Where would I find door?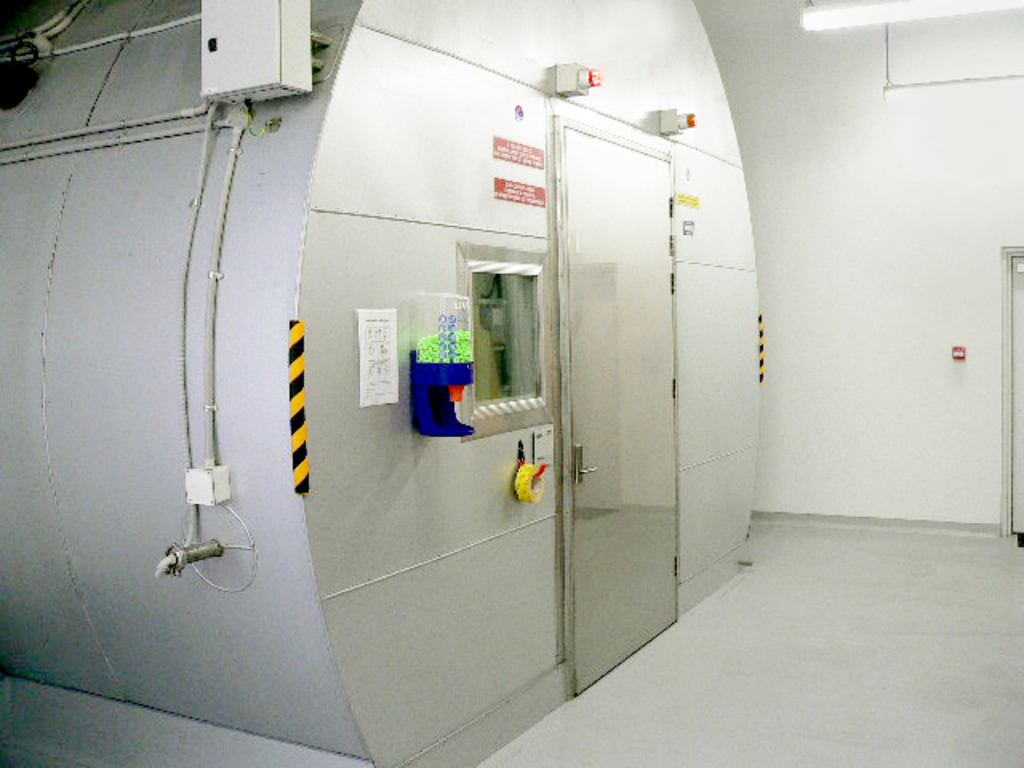
At l=1011, t=250, r=1022, b=533.
